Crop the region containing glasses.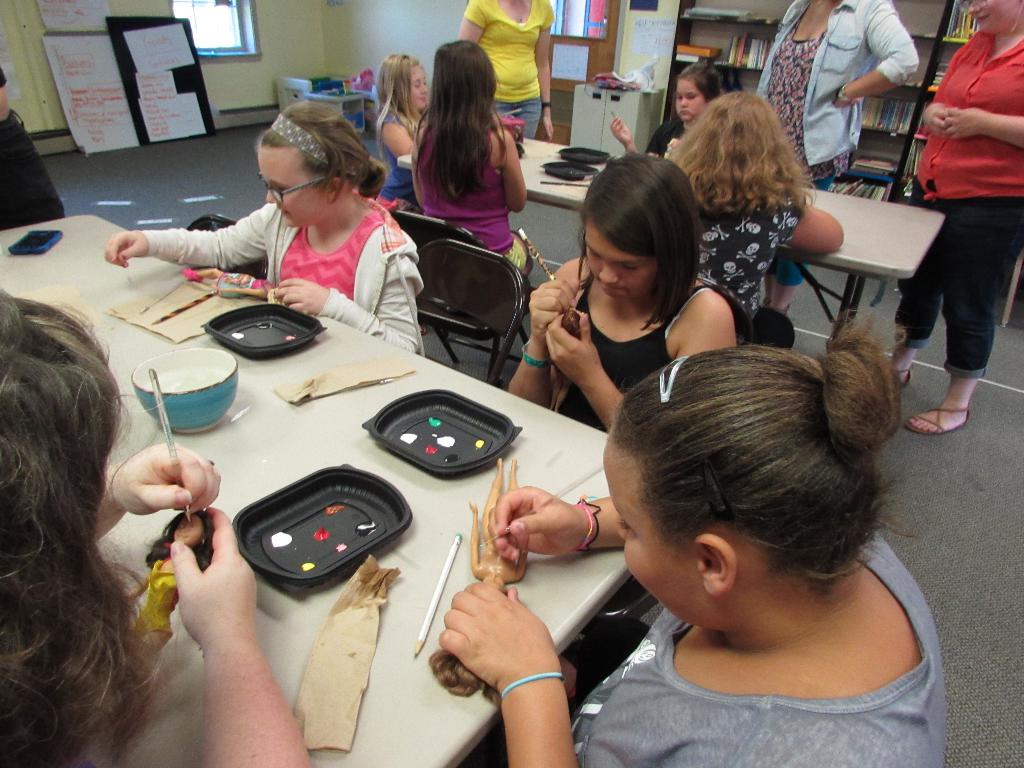
Crop region: [259, 171, 325, 204].
